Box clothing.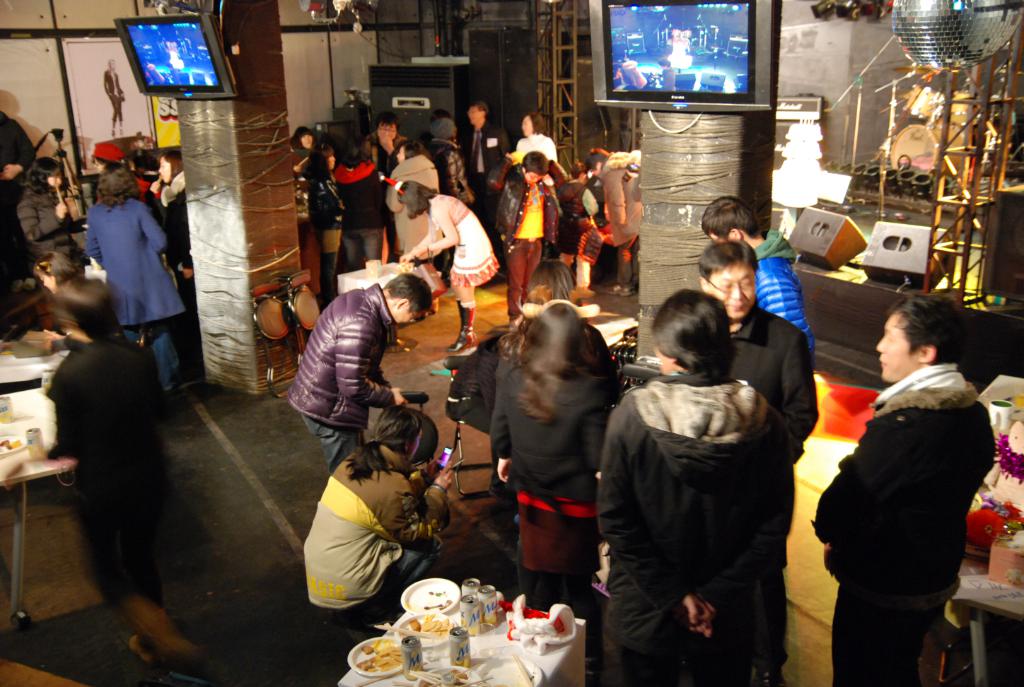
x1=383 y1=151 x2=442 y2=258.
